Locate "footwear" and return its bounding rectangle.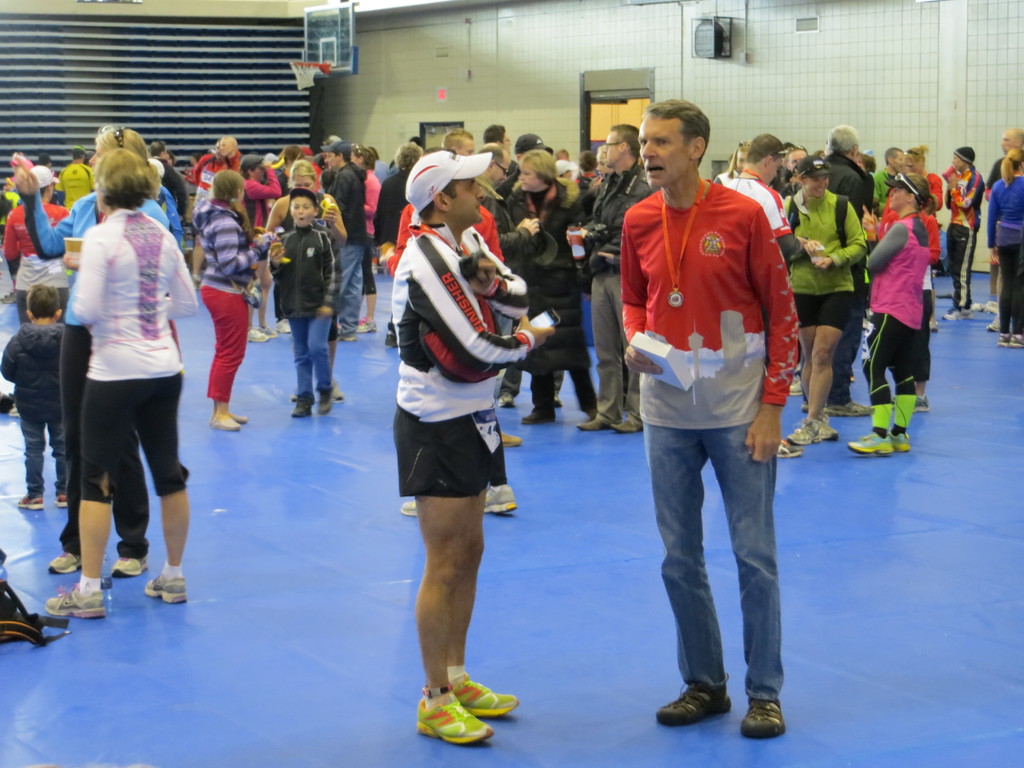
38:550:86:575.
